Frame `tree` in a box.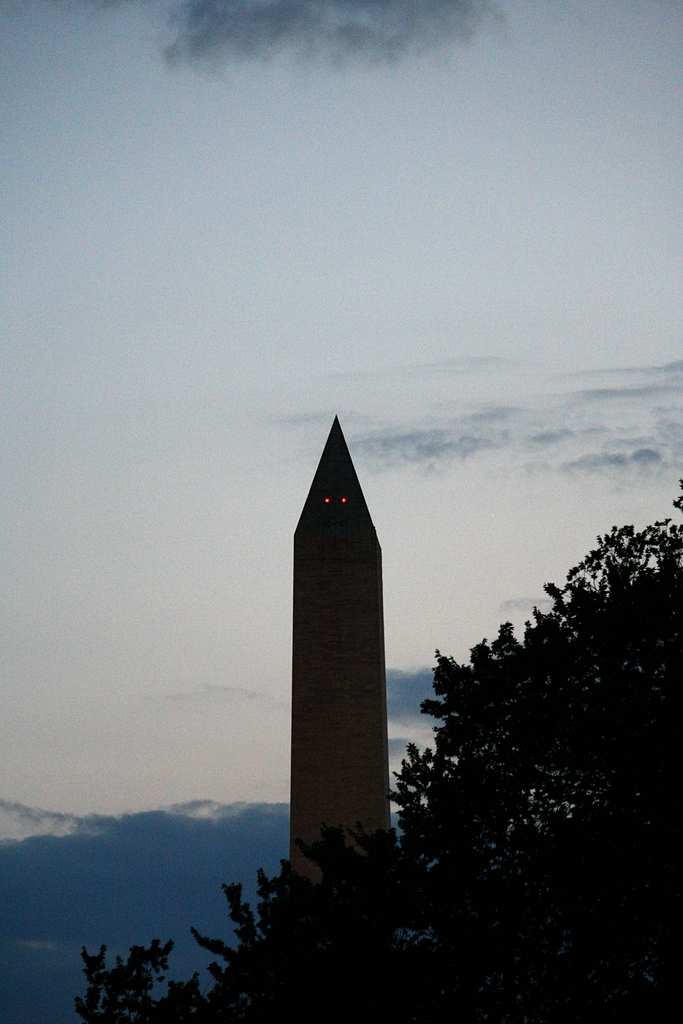
<region>197, 480, 675, 1023</region>.
